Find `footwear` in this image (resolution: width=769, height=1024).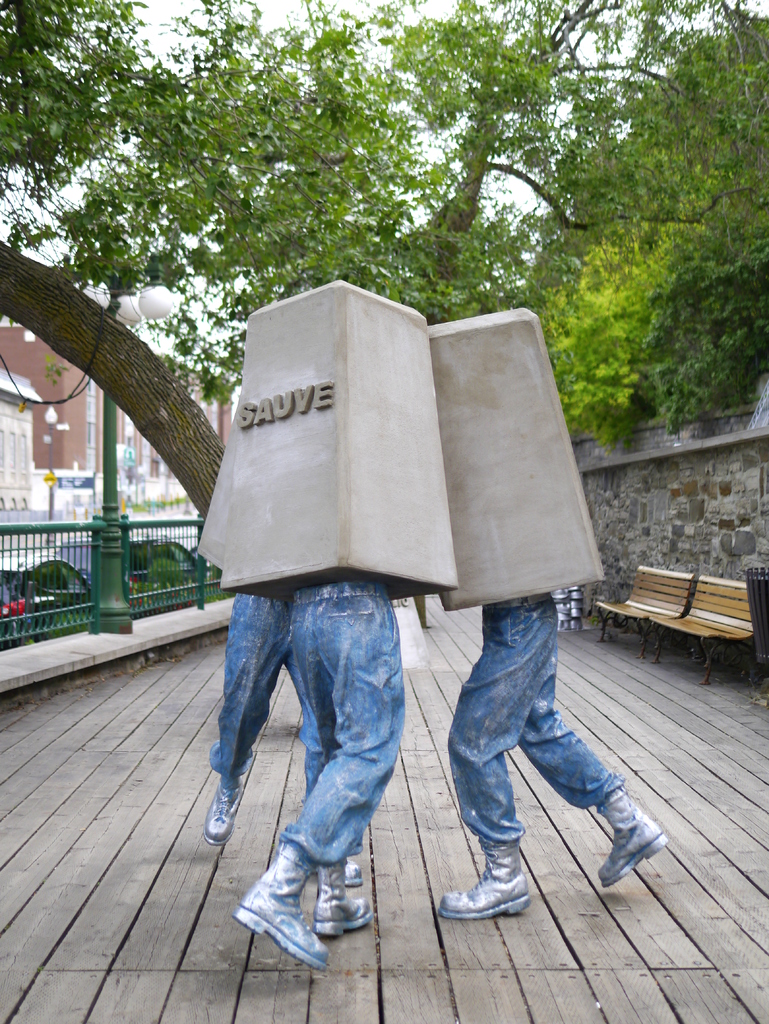
[333,835,368,890].
